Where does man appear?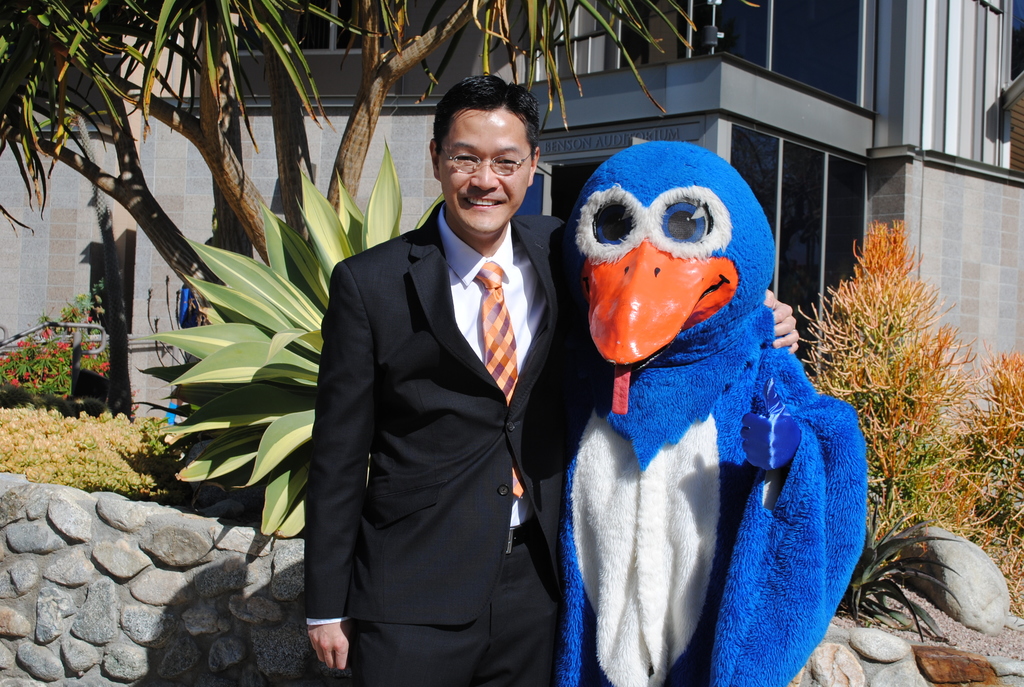
Appears at bbox=(300, 90, 577, 676).
